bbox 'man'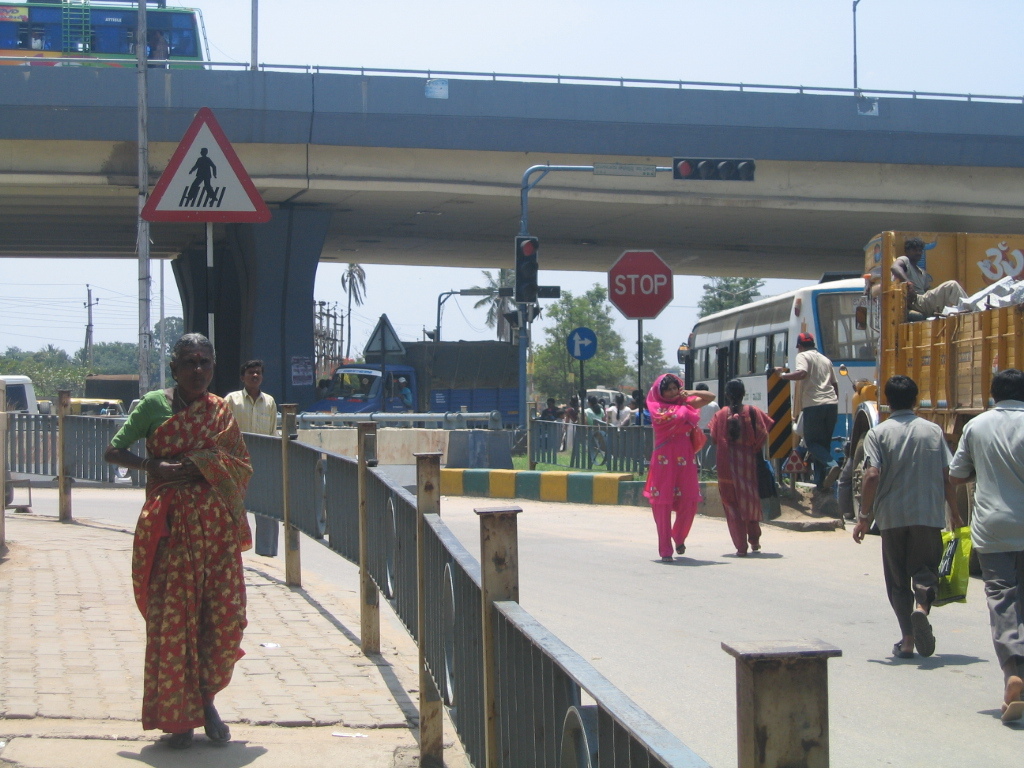
<bbox>541, 398, 560, 418</bbox>
